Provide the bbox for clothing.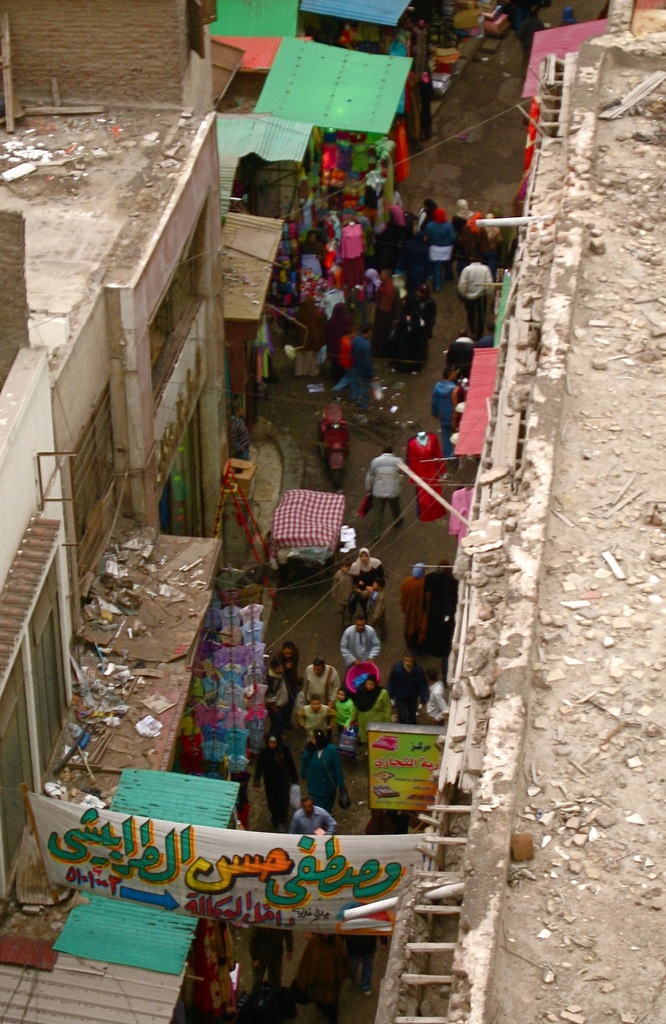
detection(341, 223, 366, 288).
